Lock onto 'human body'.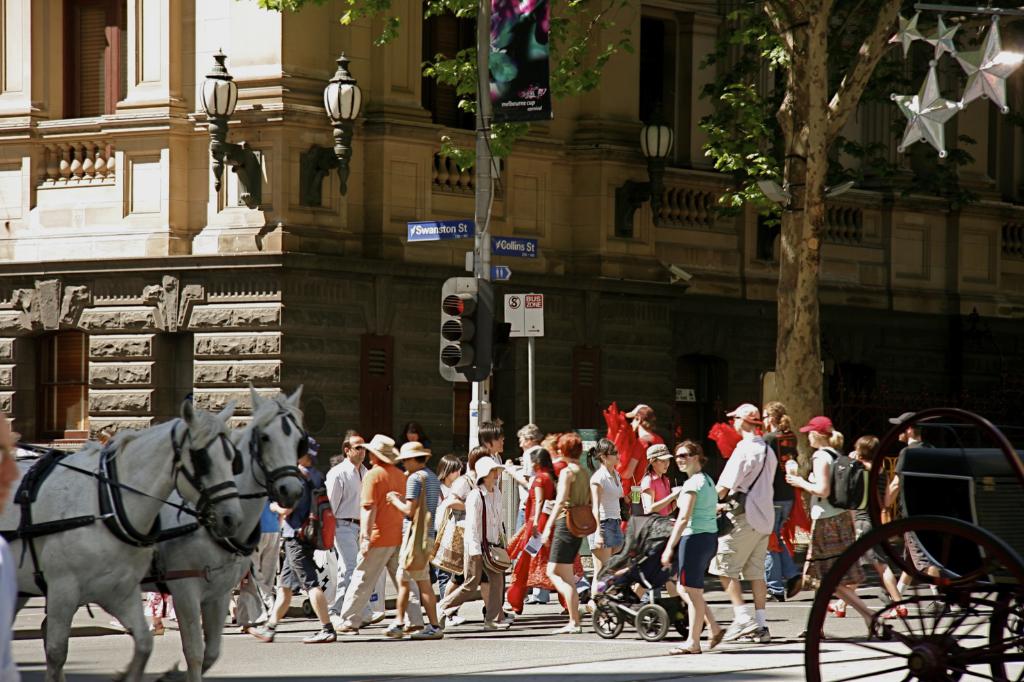
Locked: (left=545, top=432, right=590, bottom=637).
